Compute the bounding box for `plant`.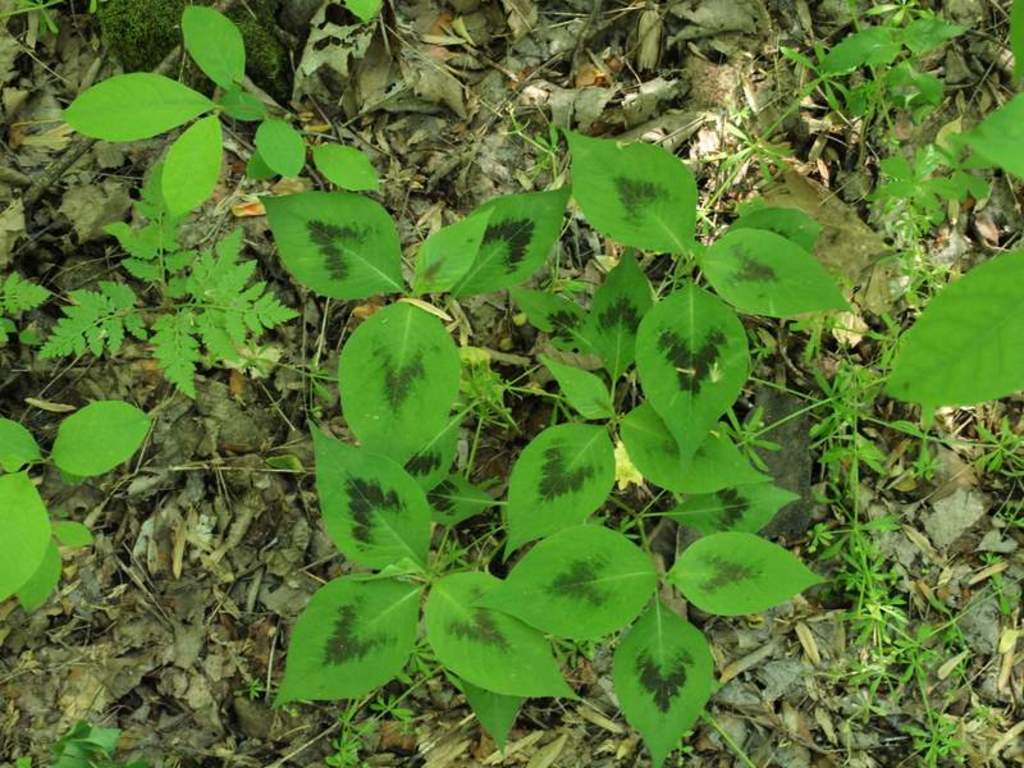
detection(35, 165, 294, 402).
